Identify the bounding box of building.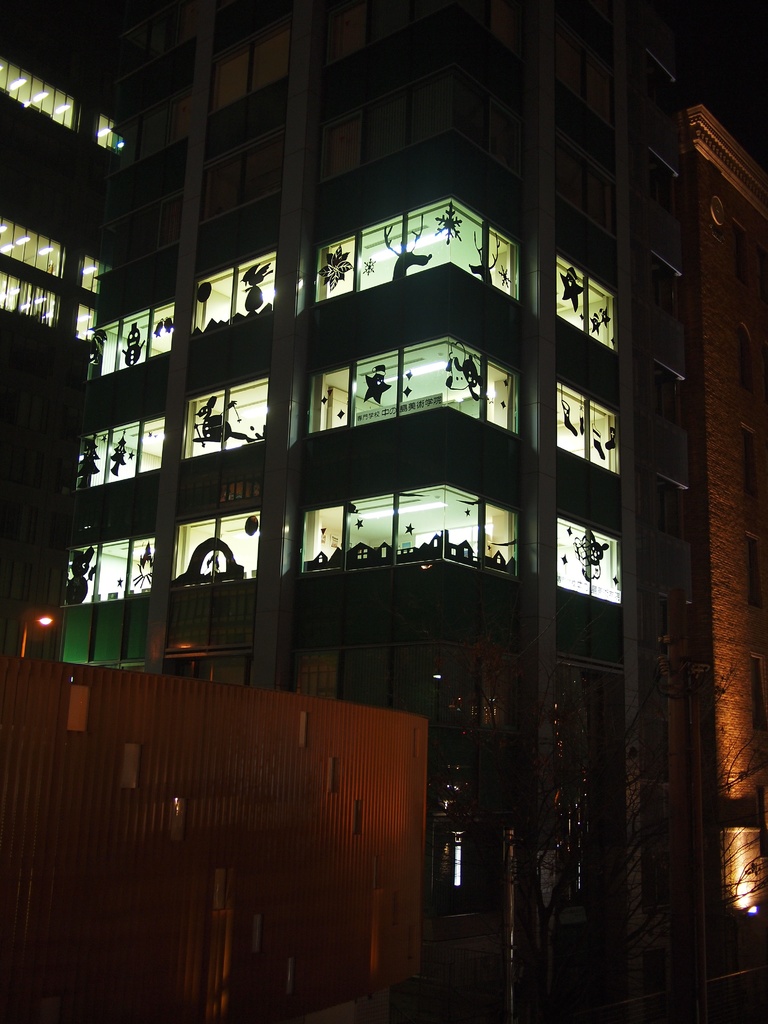
673:105:767:1023.
